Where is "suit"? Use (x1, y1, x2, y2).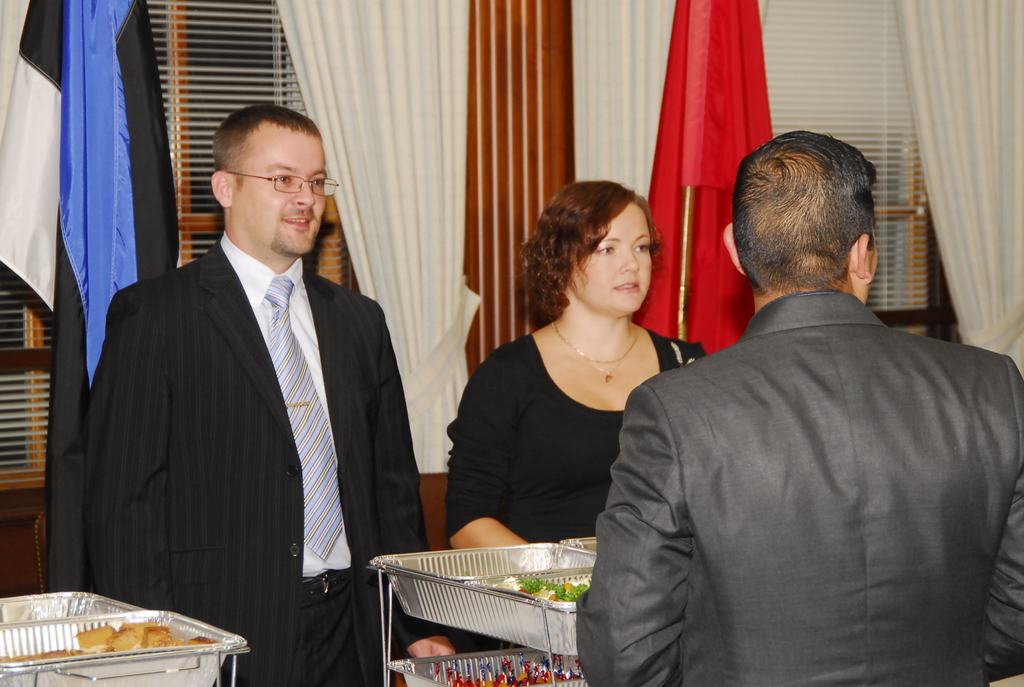
(87, 228, 431, 686).
